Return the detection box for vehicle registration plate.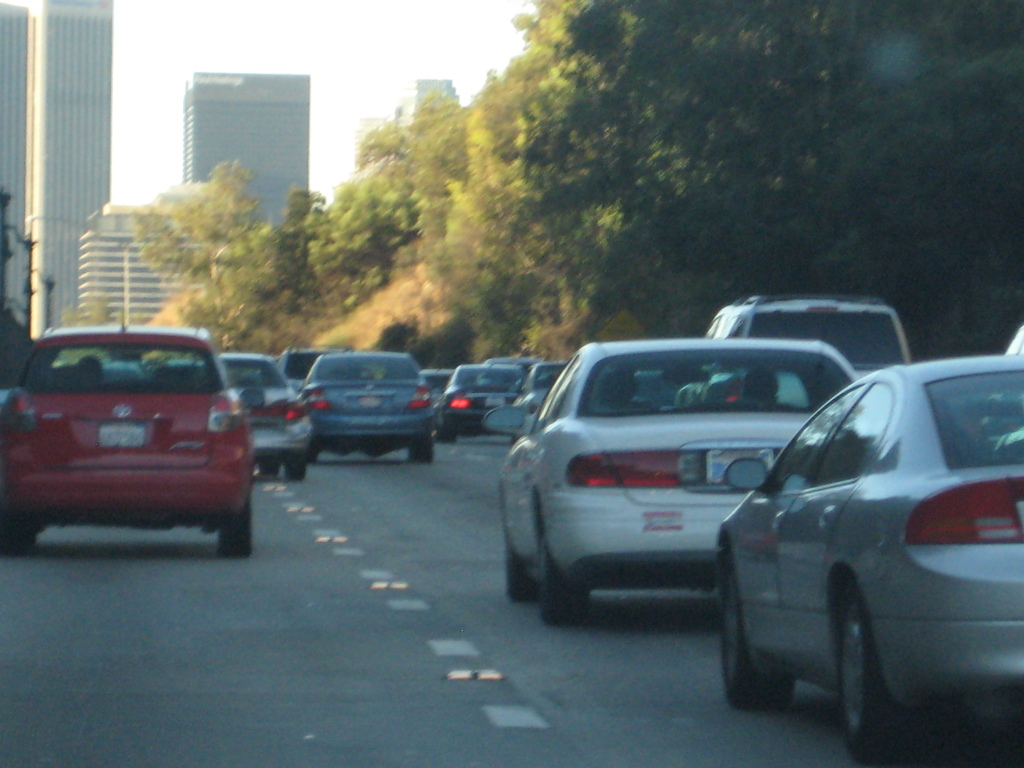
rect(703, 442, 780, 486).
